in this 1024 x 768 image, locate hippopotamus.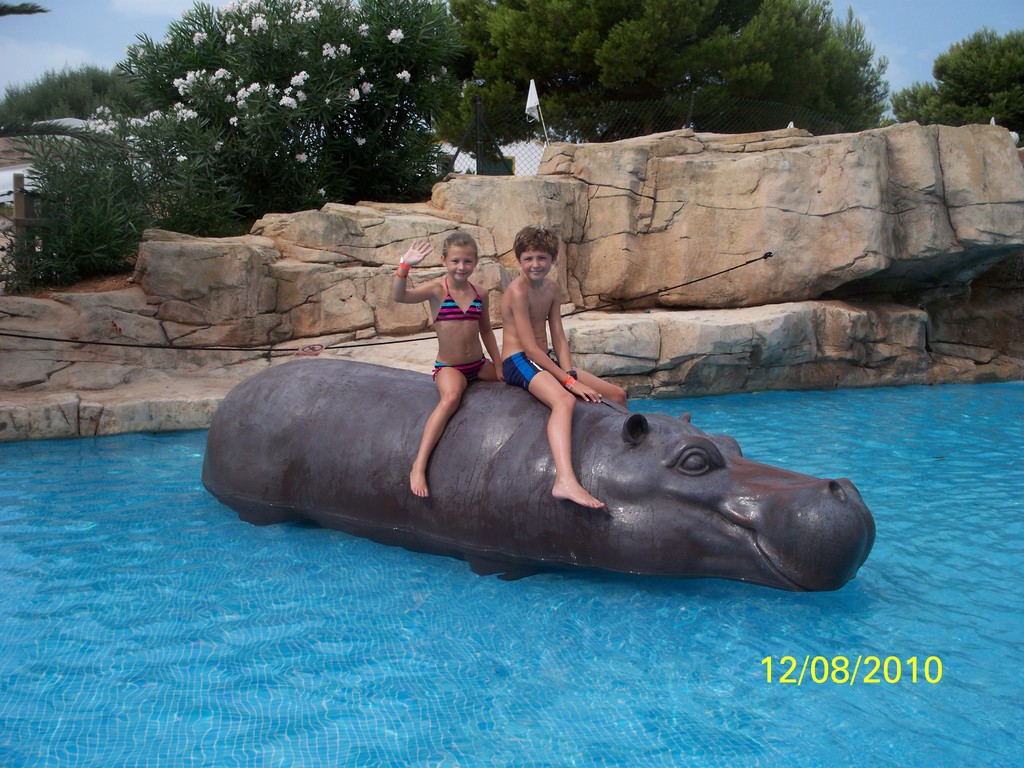
Bounding box: 199, 360, 877, 596.
